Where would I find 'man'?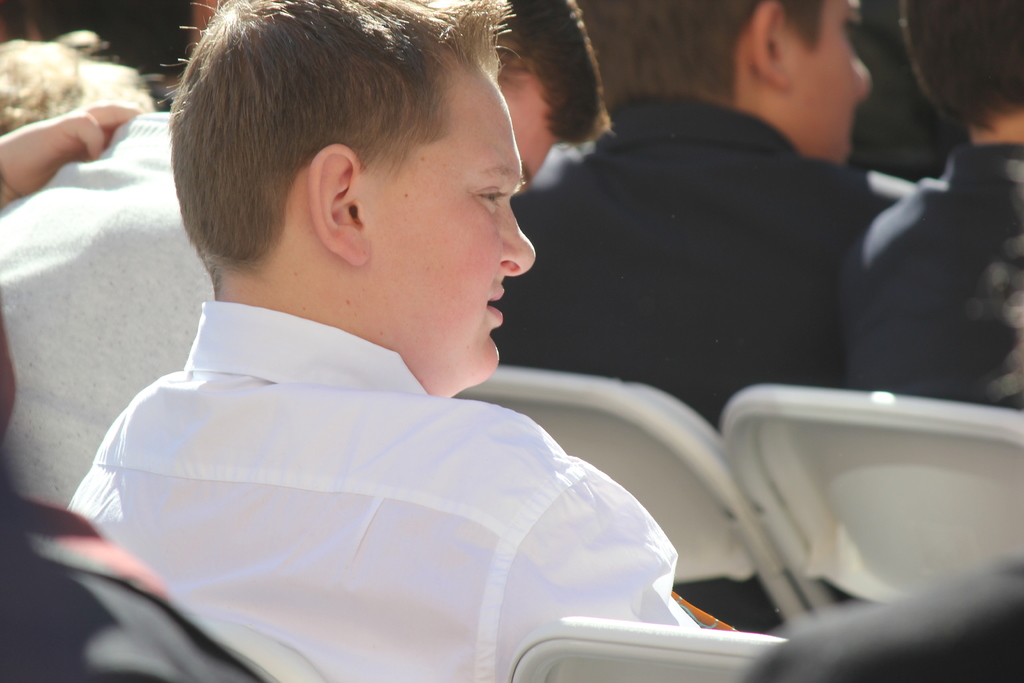
At Rect(58, 1, 690, 682).
